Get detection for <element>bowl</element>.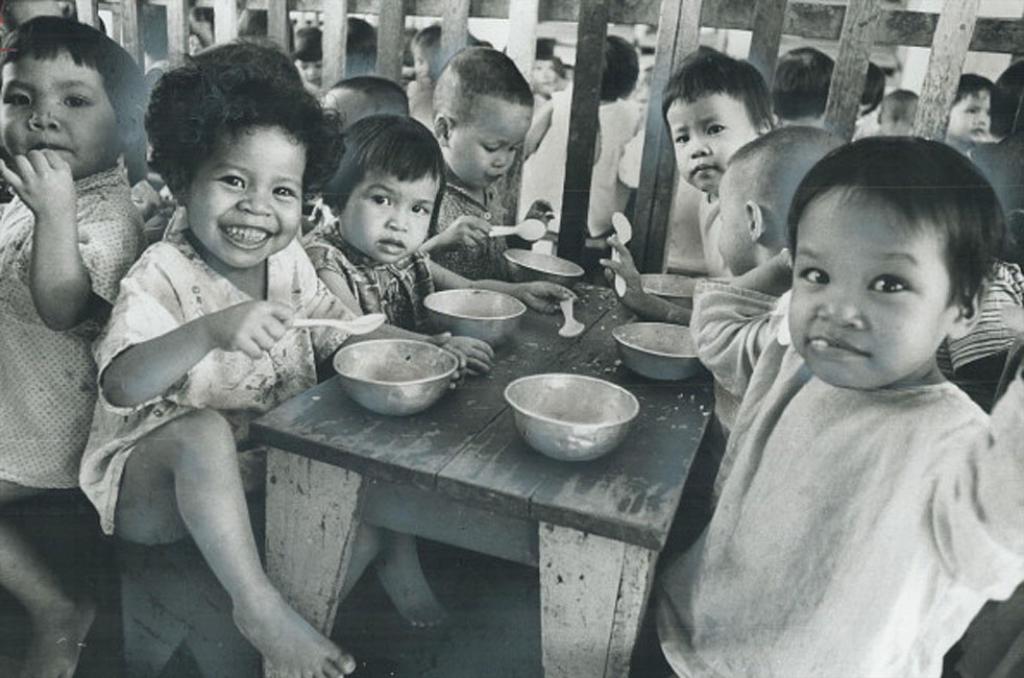
Detection: 422:289:522:346.
